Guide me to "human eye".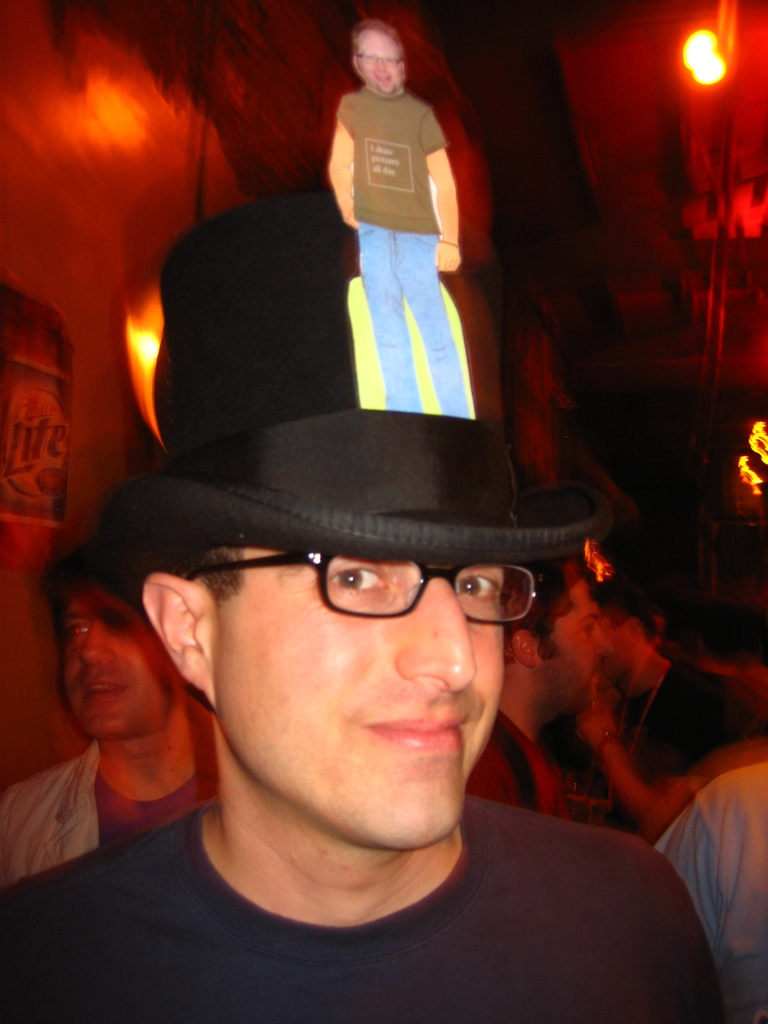
Guidance: left=326, top=562, right=392, bottom=593.
